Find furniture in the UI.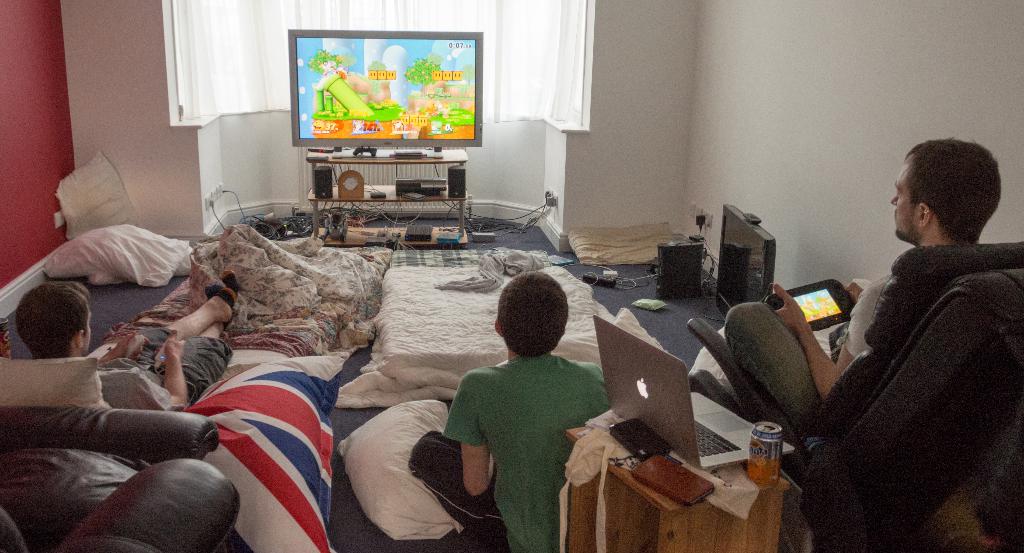
UI element at [305,149,468,249].
